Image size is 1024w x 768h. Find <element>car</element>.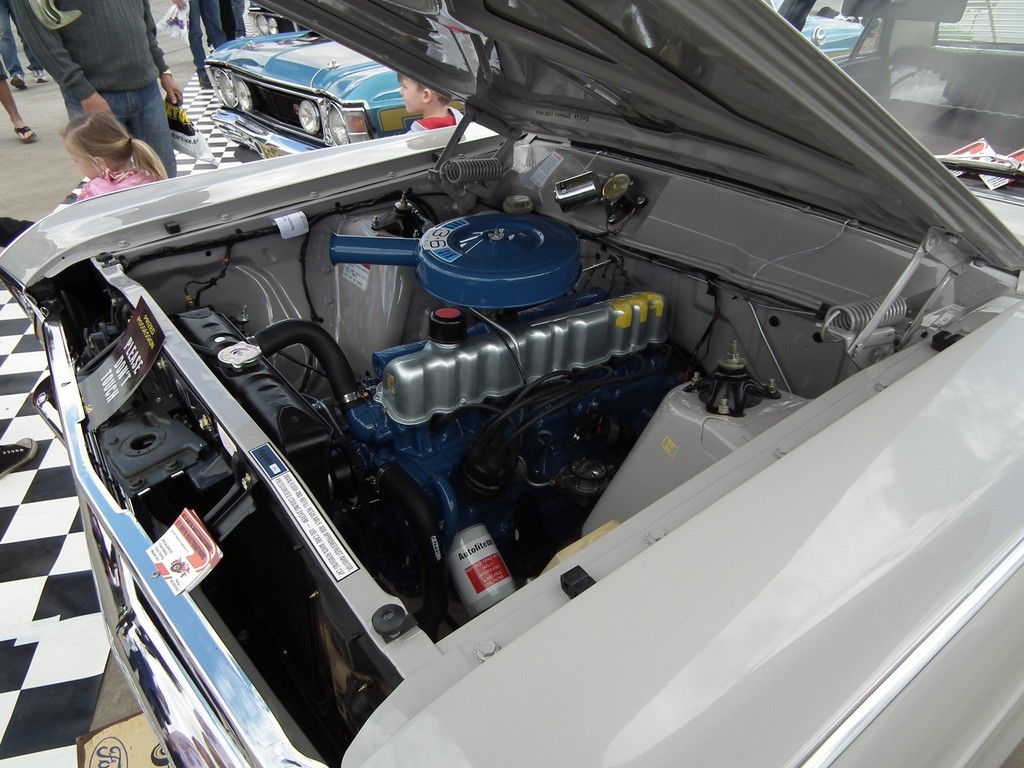
(0, 1, 1023, 767).
